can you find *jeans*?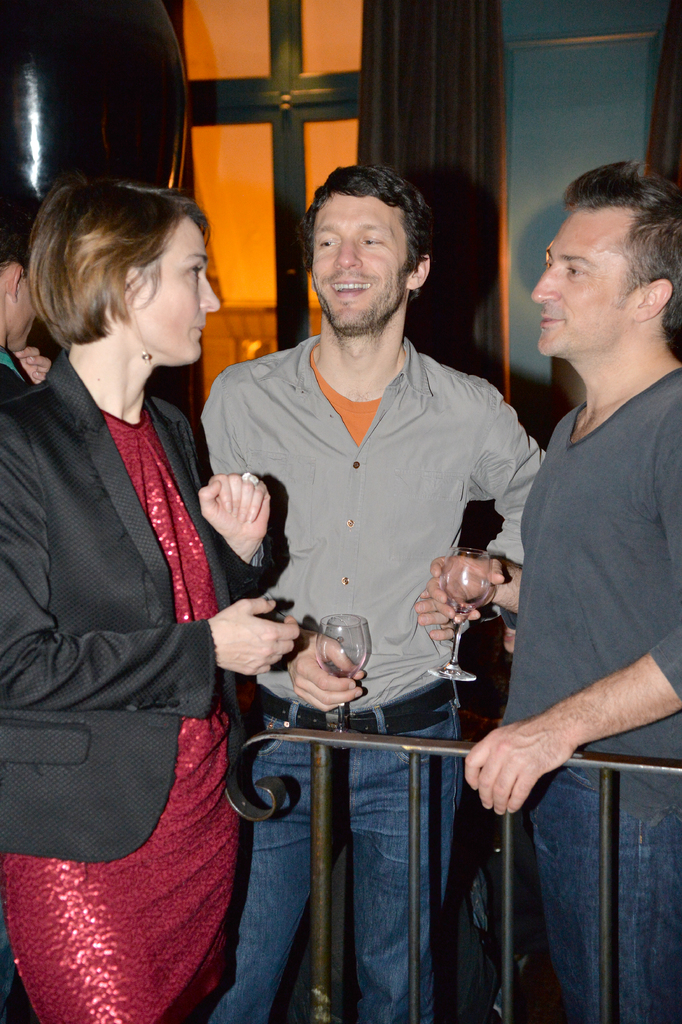
Yes, bounding box: {"x1": 512, "y1": 772, "x2": 681, "y2": 1023}.
